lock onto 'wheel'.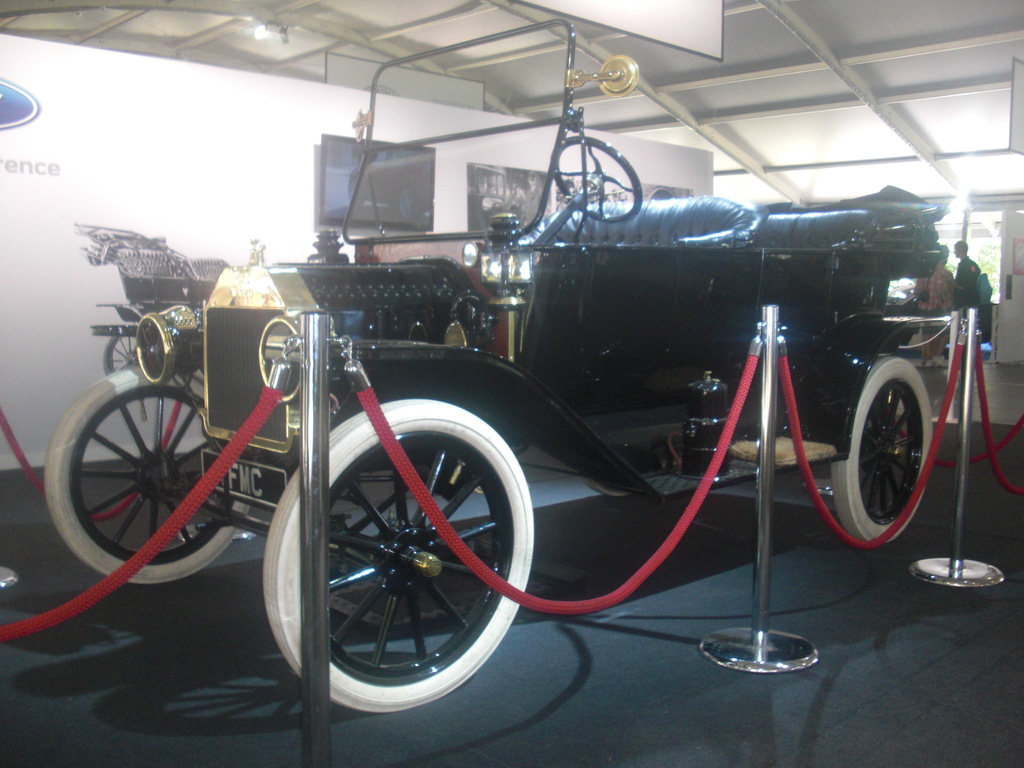
Locked: (40, 362, 250, 587).
